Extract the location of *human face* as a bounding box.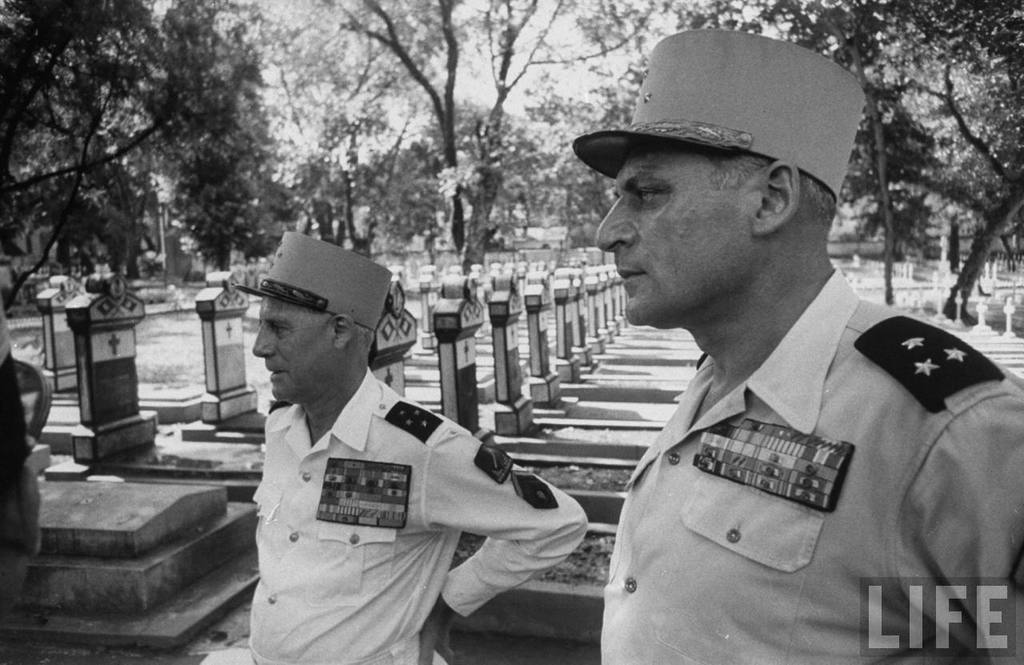
(left=256, top=298, right=337, bottom=403).
